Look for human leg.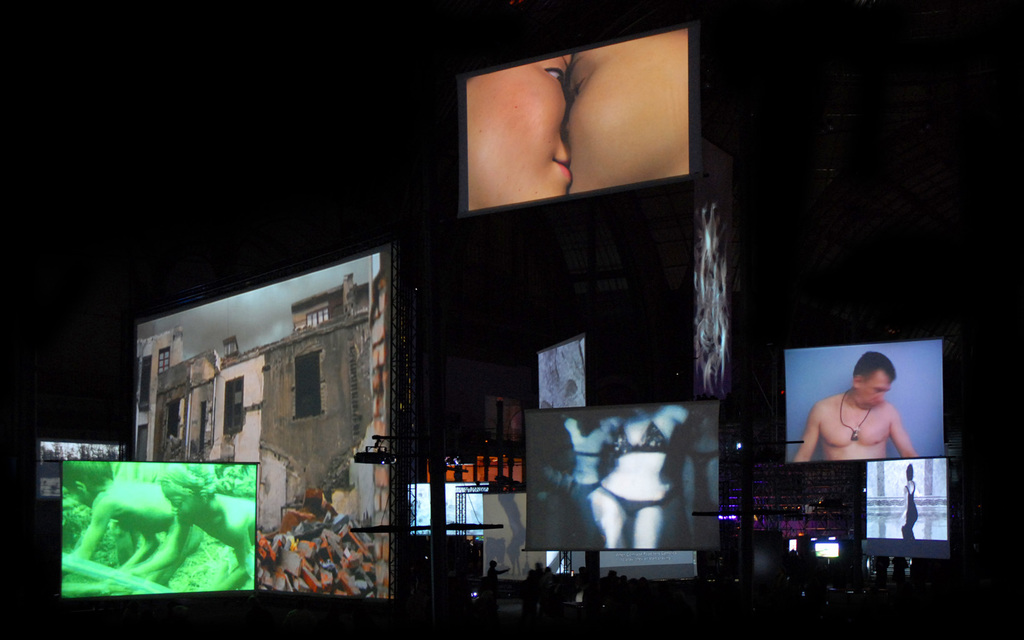
Found: crop(593, 492, 618, 551).
